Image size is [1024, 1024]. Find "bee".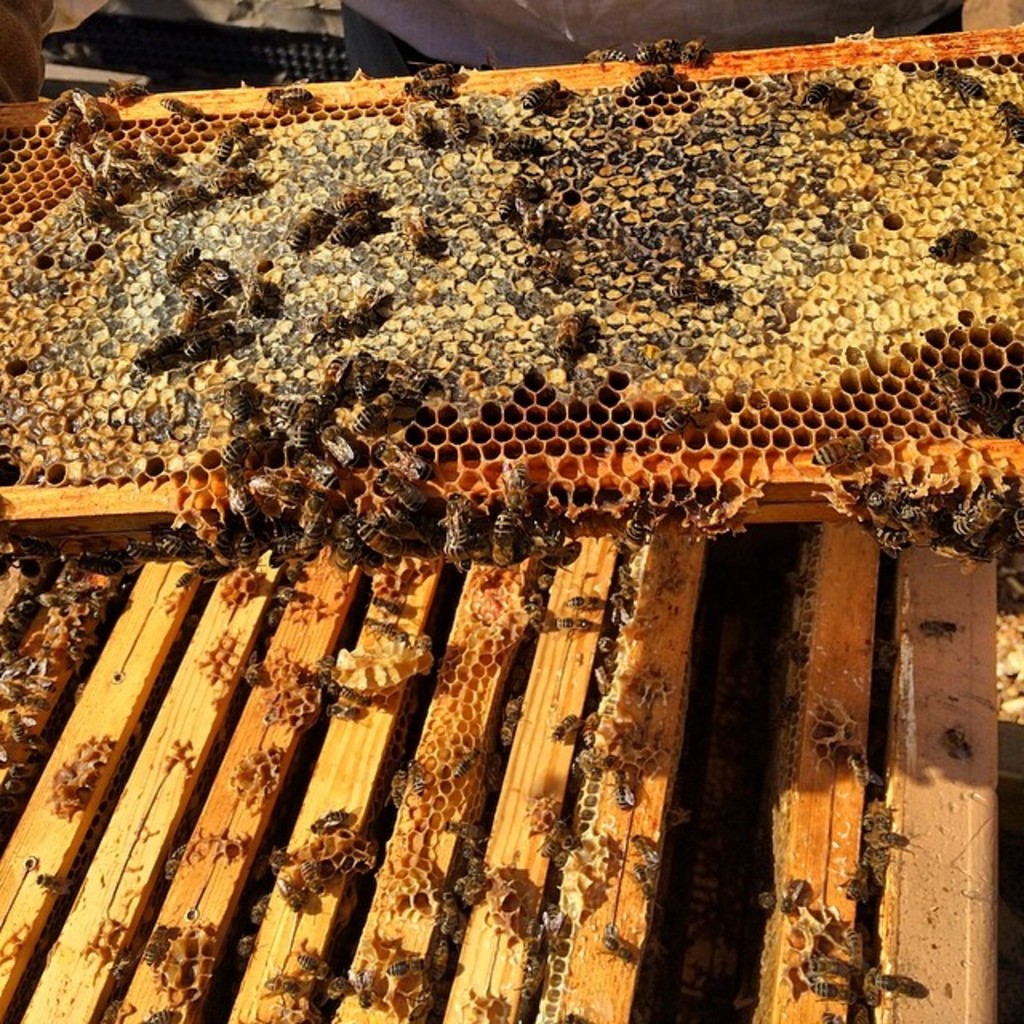
(left=341, top=194, right=373, bottom=251).
